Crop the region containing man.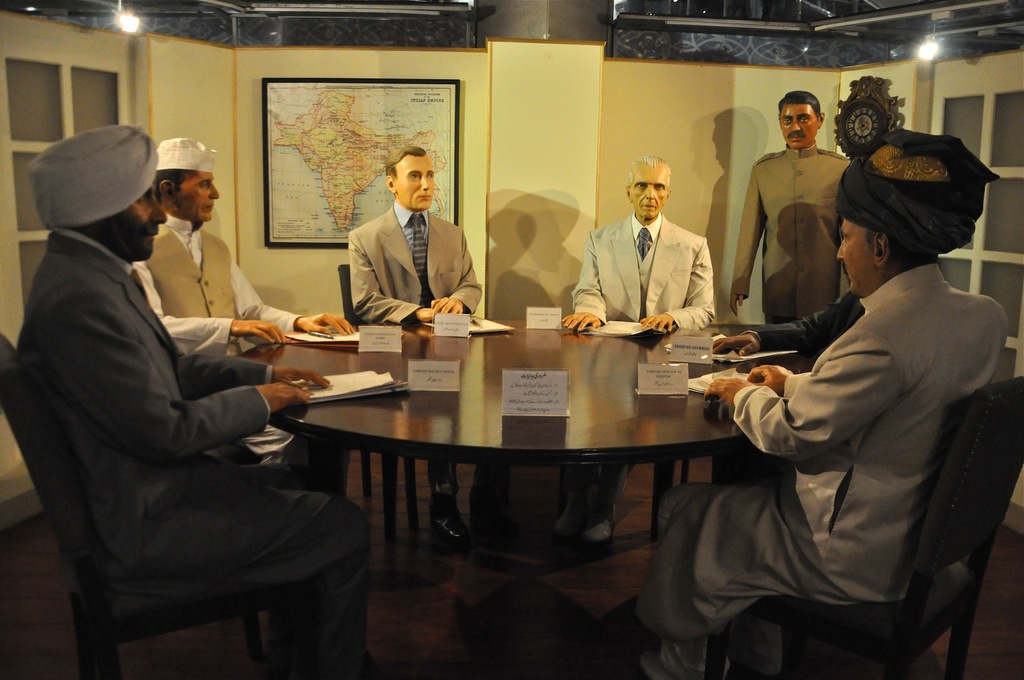
Crop region: <region>133, 134, 354, 467</region>.
